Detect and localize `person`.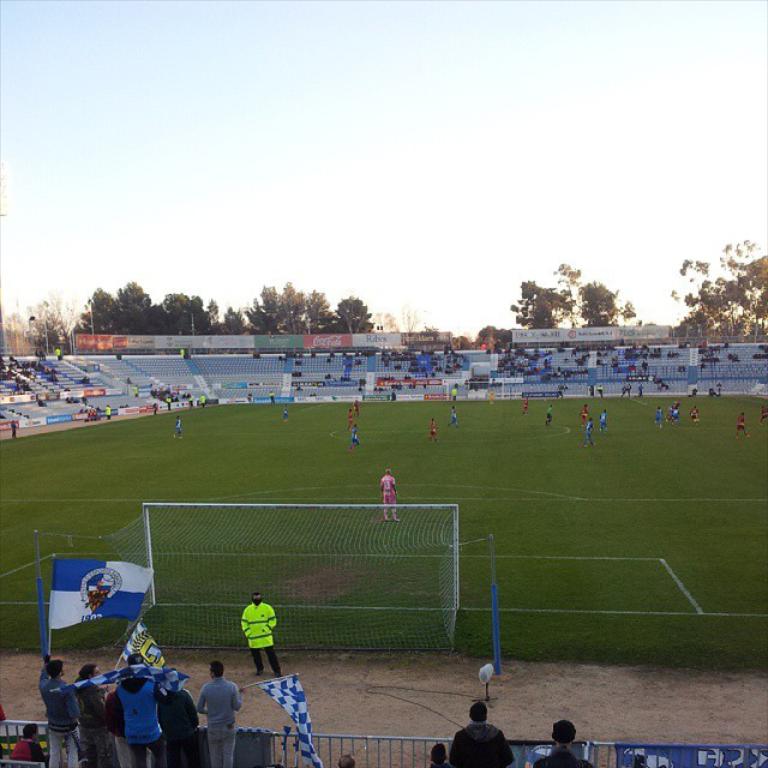
Localized at 377/466/402/521.
